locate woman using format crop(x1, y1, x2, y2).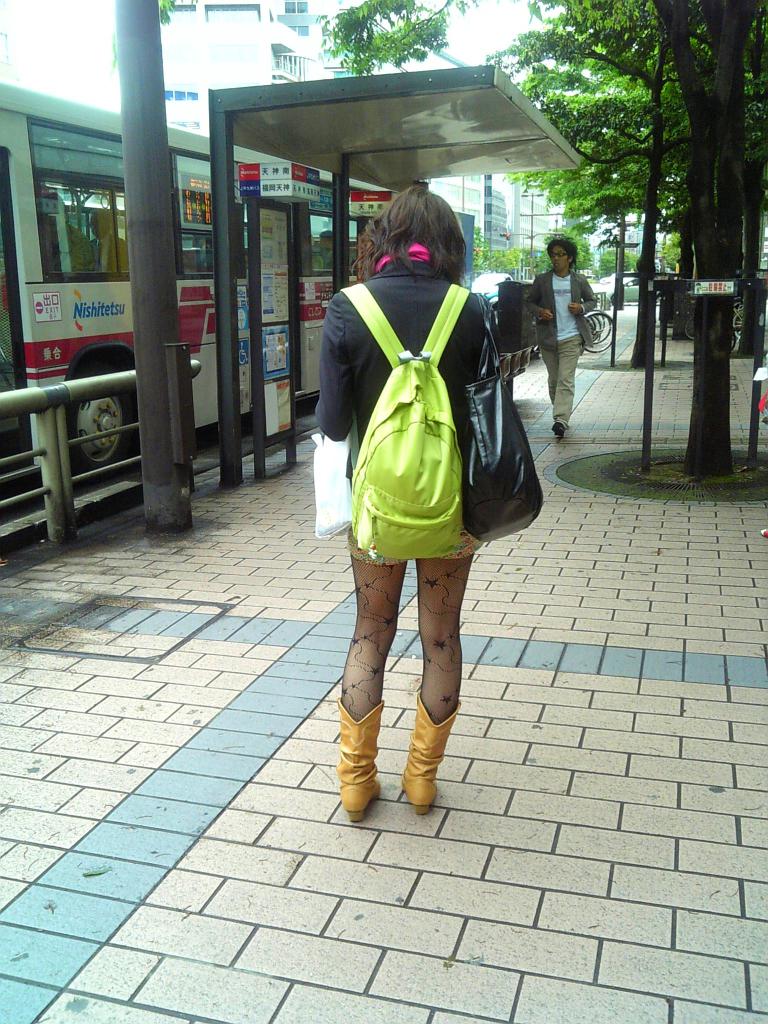
crop(306, 188, 529, 767).
